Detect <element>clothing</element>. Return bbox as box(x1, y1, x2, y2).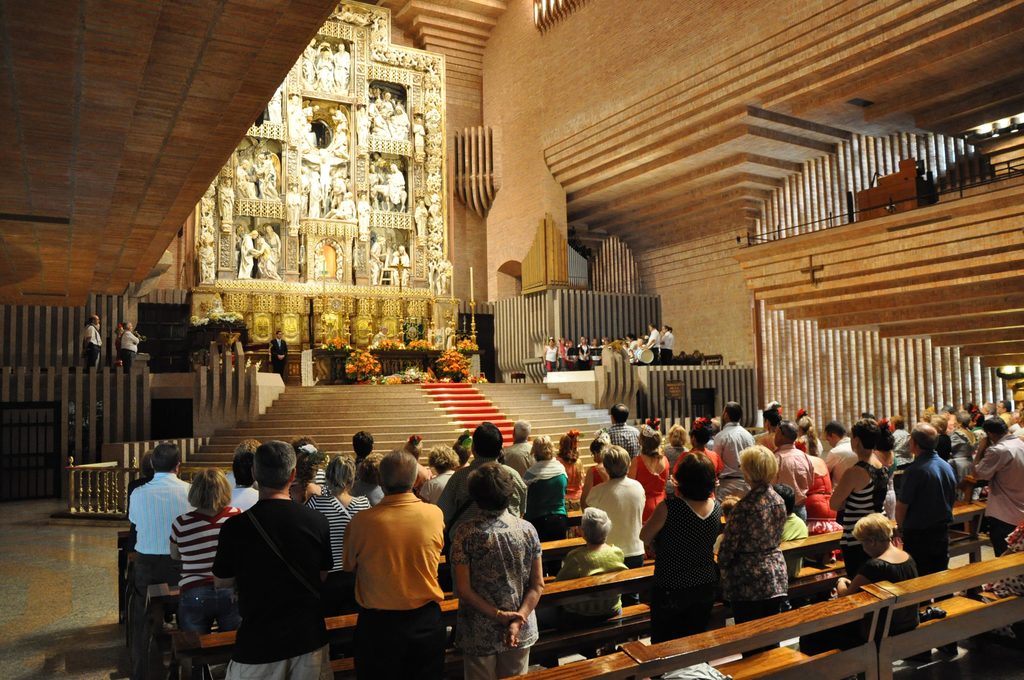
box(665, 437, 686, 471).
